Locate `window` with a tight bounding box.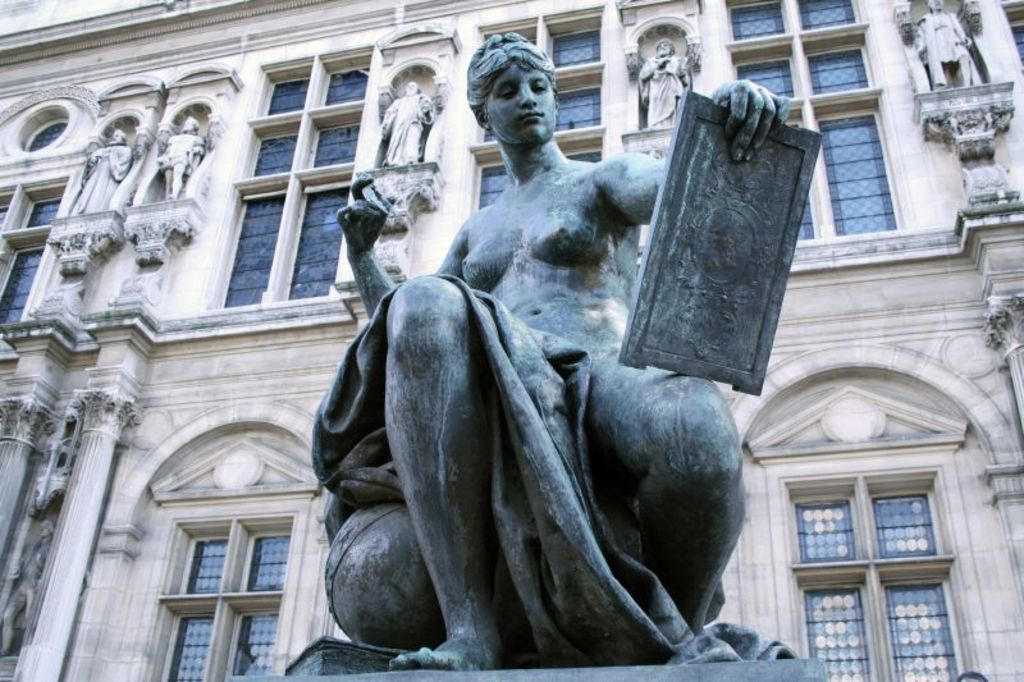
box=[556, 31, 604, 67].
